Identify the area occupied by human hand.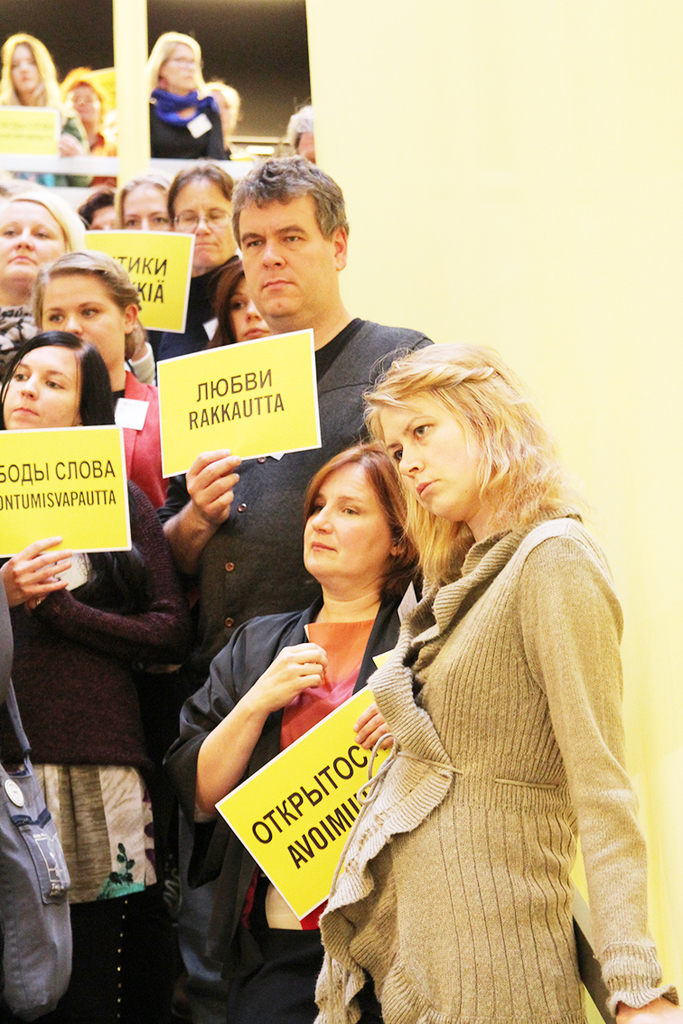
Area: region(257, 644, 329, 714).
